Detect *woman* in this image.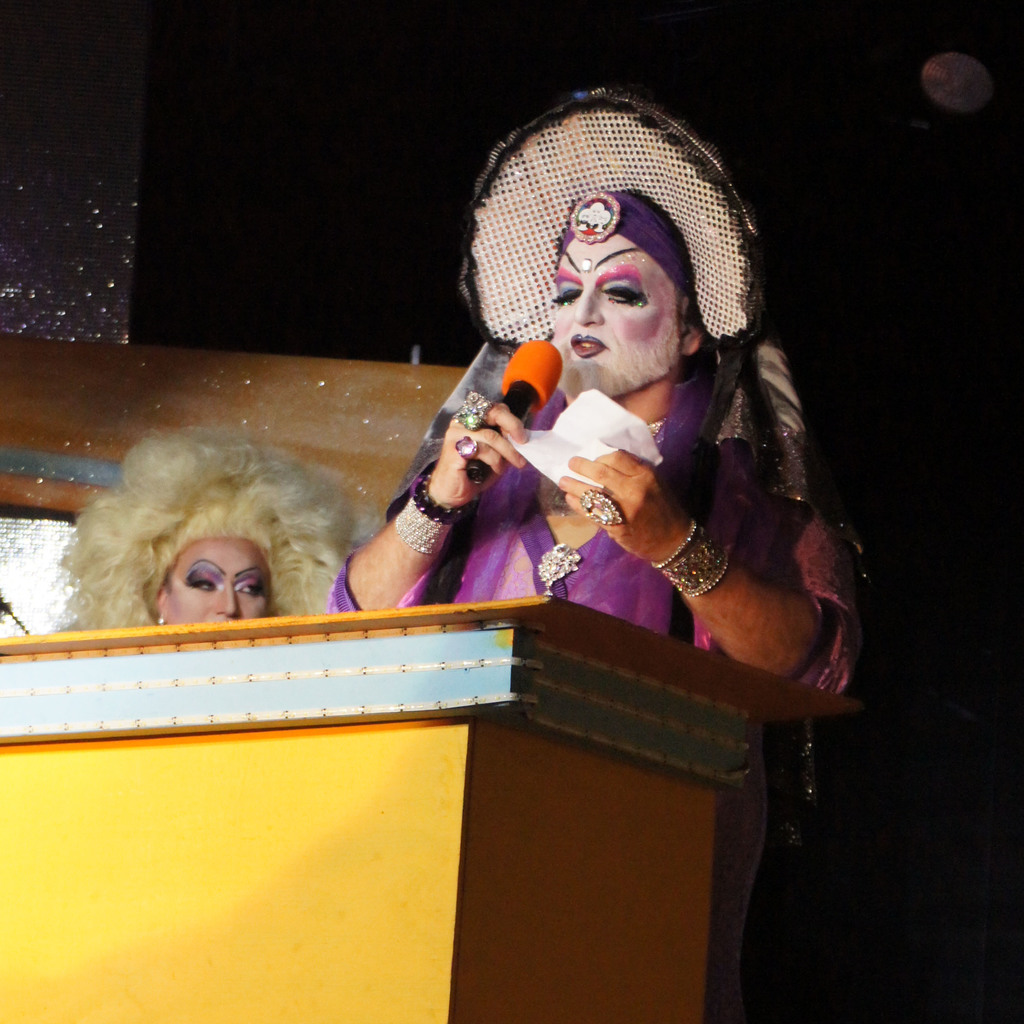
Detection: 49, 429, 354, 631.
